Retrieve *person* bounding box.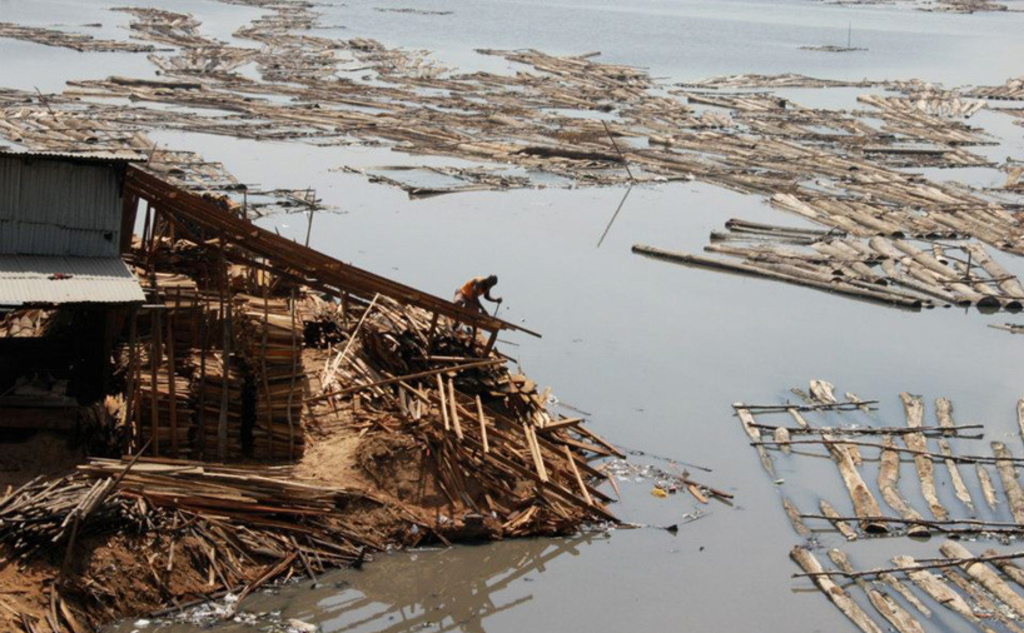
Bounding box: bbox(459, 263, 517, 337).
